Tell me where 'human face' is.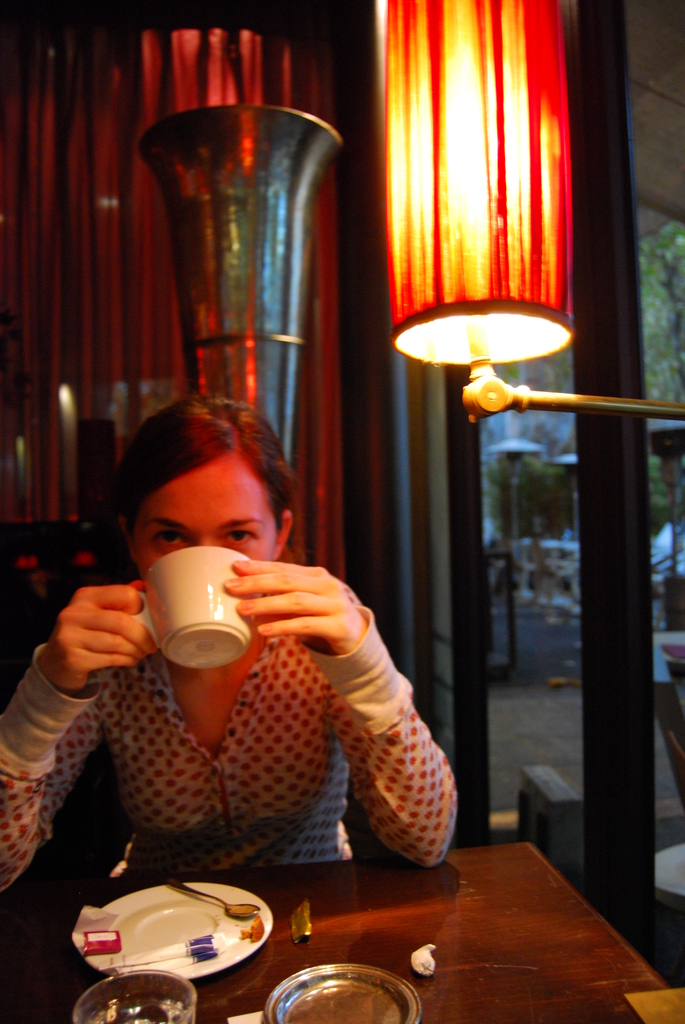
'human face' is at pyautogui.locateOnScreen(117, 447, 283, 593).
